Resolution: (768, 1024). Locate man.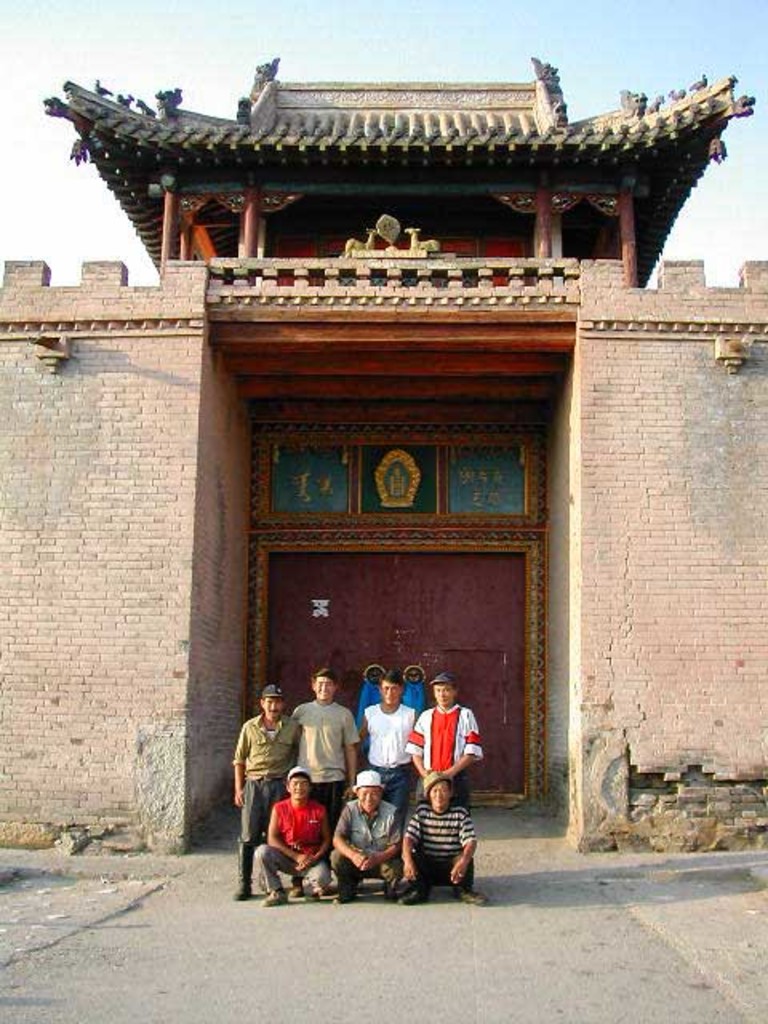
<box>406,675,477,829</box>.
